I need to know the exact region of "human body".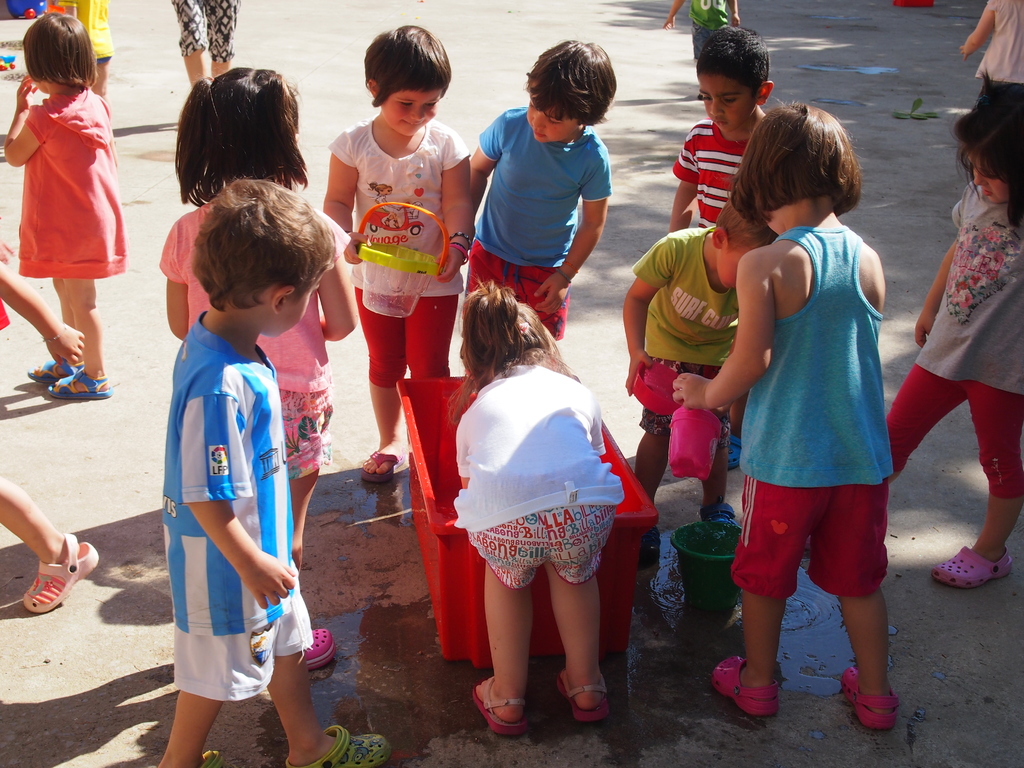
Region: [left=725, top=97, right=905, bottom=748].
